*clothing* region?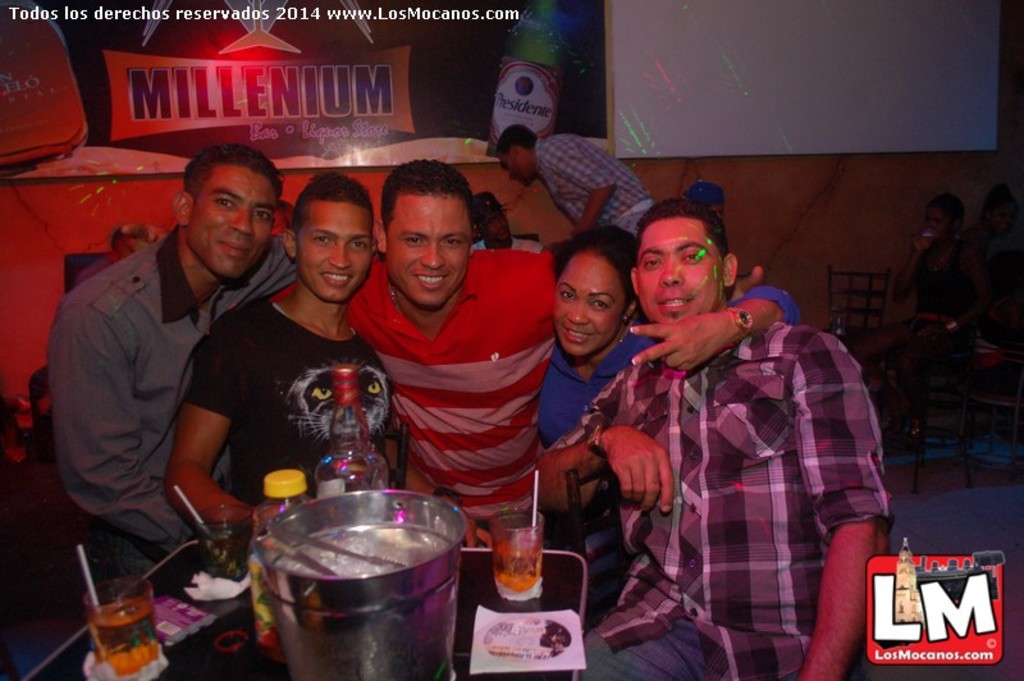
bbox=(152, 276, 428, 567)
